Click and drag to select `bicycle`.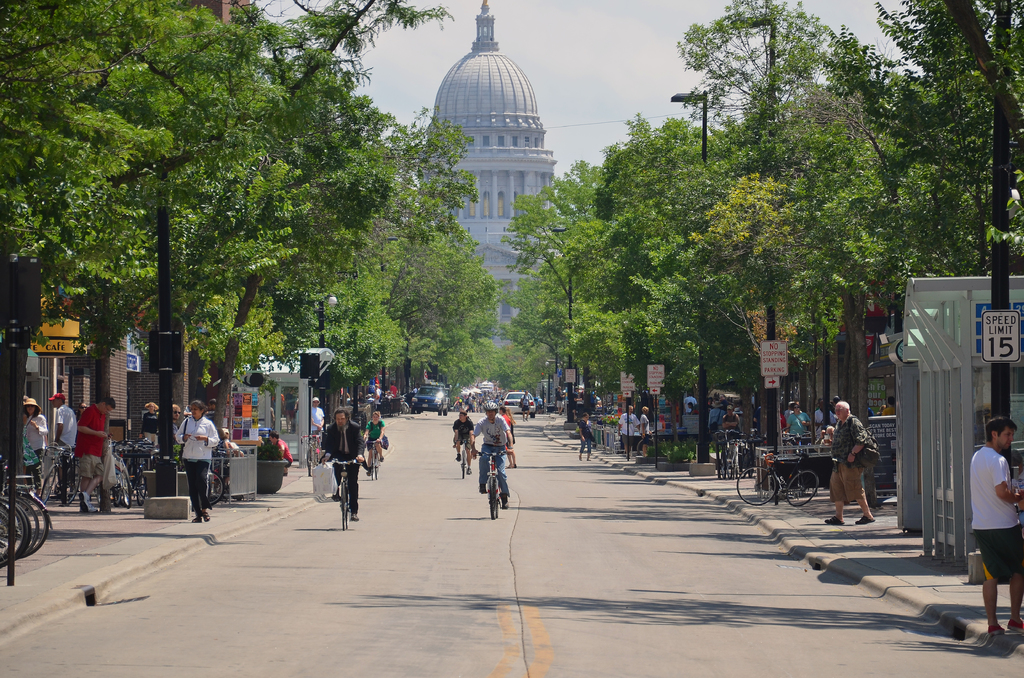
Selection: region(637, 428, 673, 454).
